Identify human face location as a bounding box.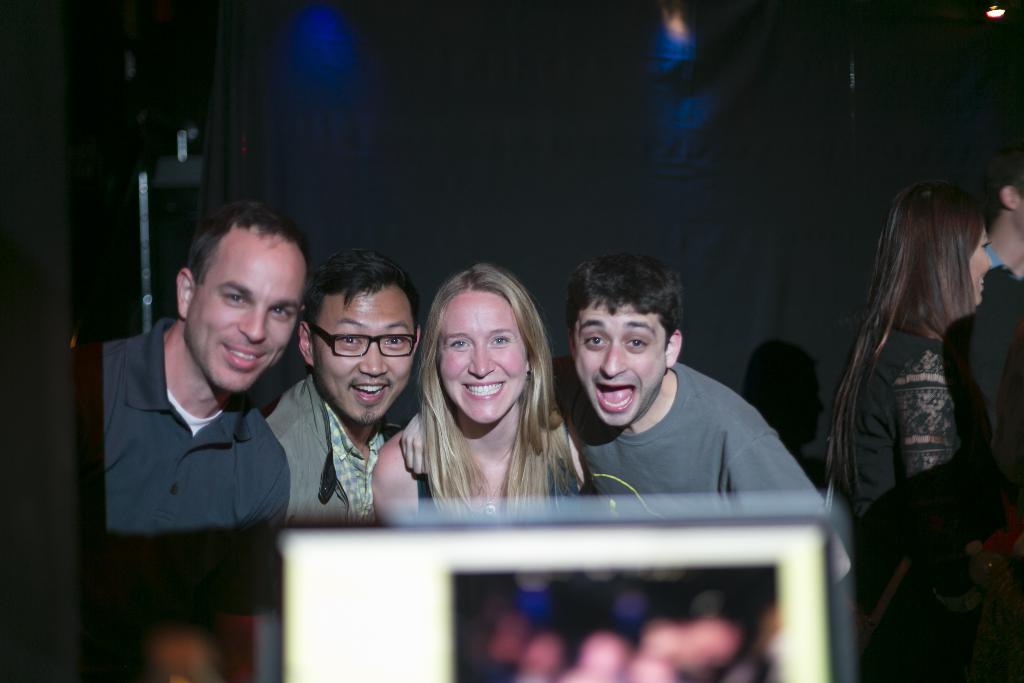
<region>578, 298, 665, 428</region>.
